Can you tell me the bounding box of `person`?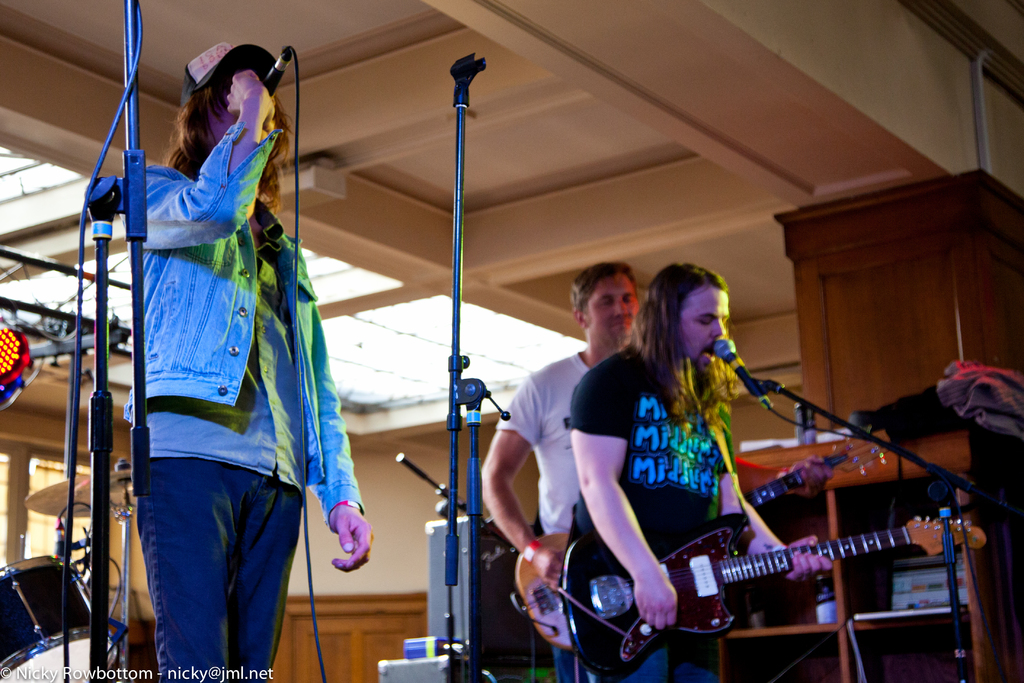
<region>481, 258, 646, 678</region>.
